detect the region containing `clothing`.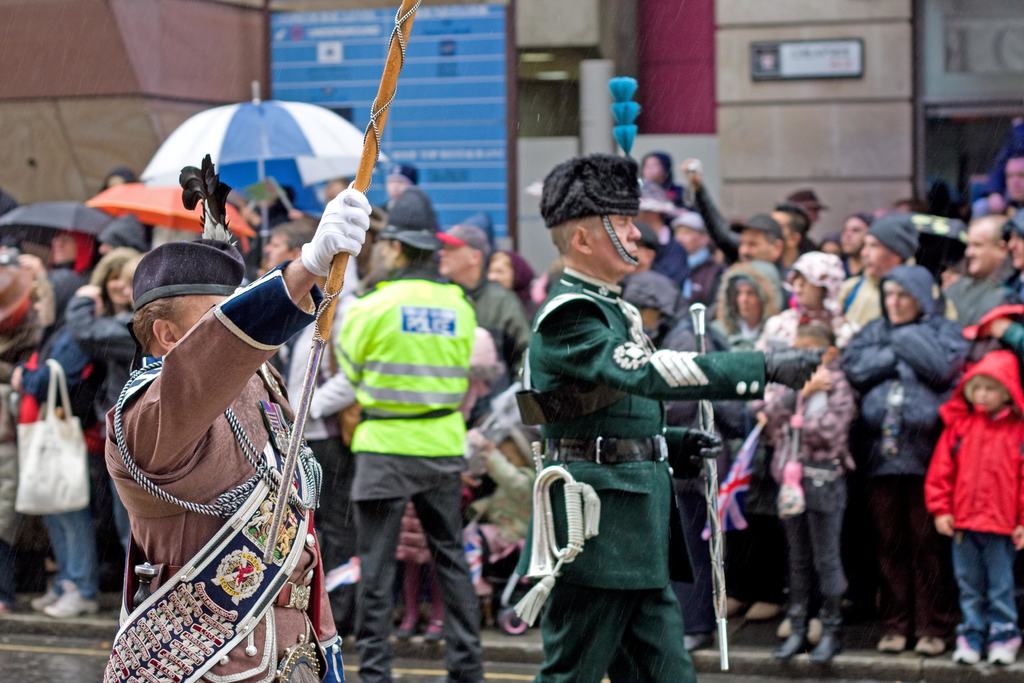
region(925, 352, 1023, 647).
